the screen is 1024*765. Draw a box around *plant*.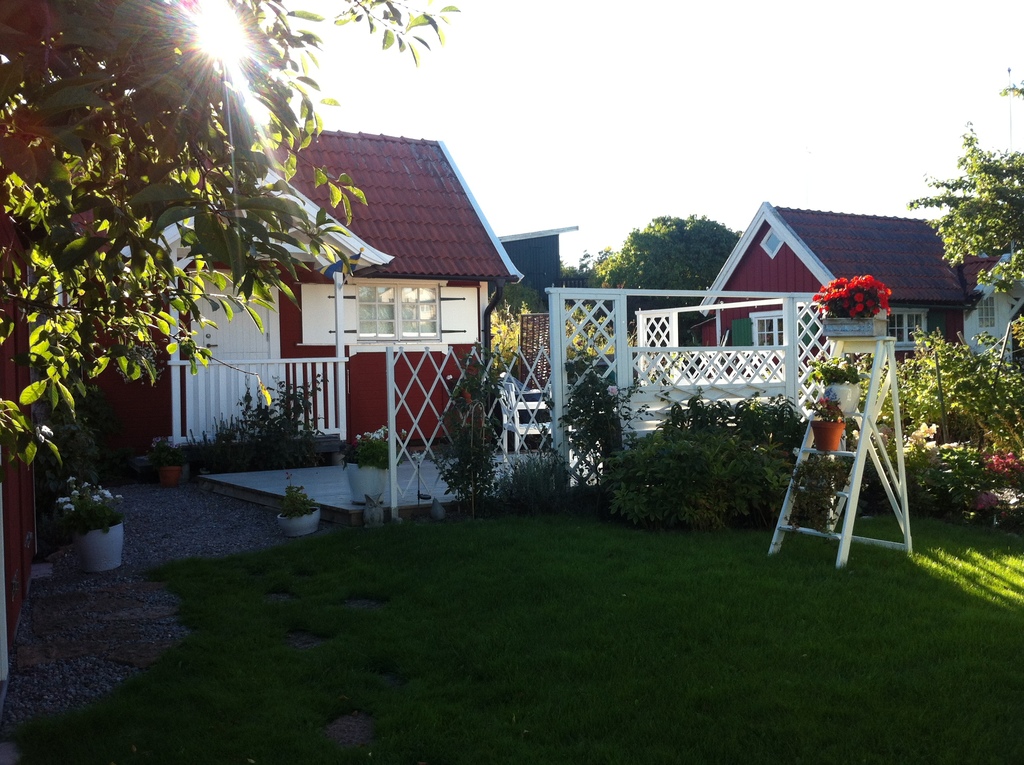
812:352:877:387.
